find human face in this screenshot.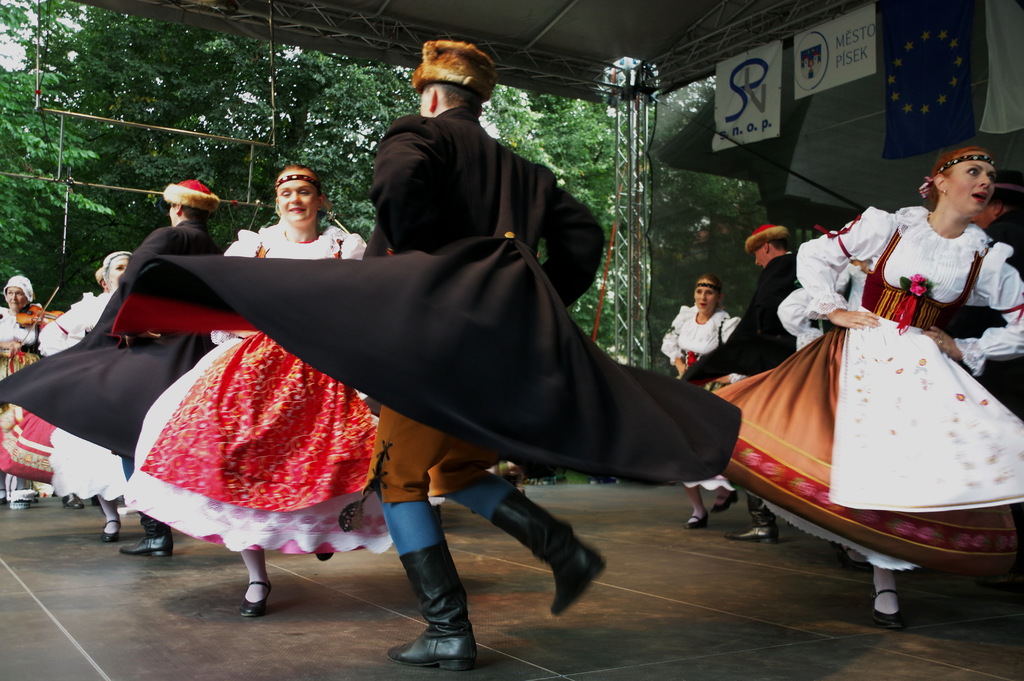
The bounding box for human face is x1=275 y1=169 x2=320 y2=226.
